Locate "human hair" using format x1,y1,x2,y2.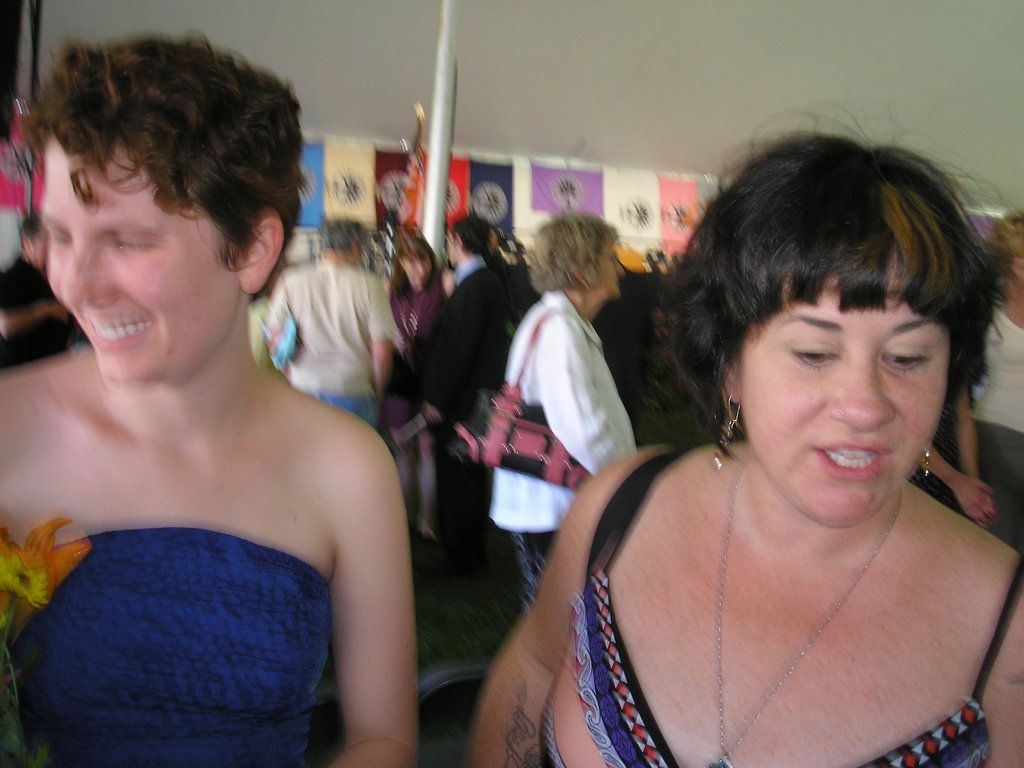
653,132,988,515.
